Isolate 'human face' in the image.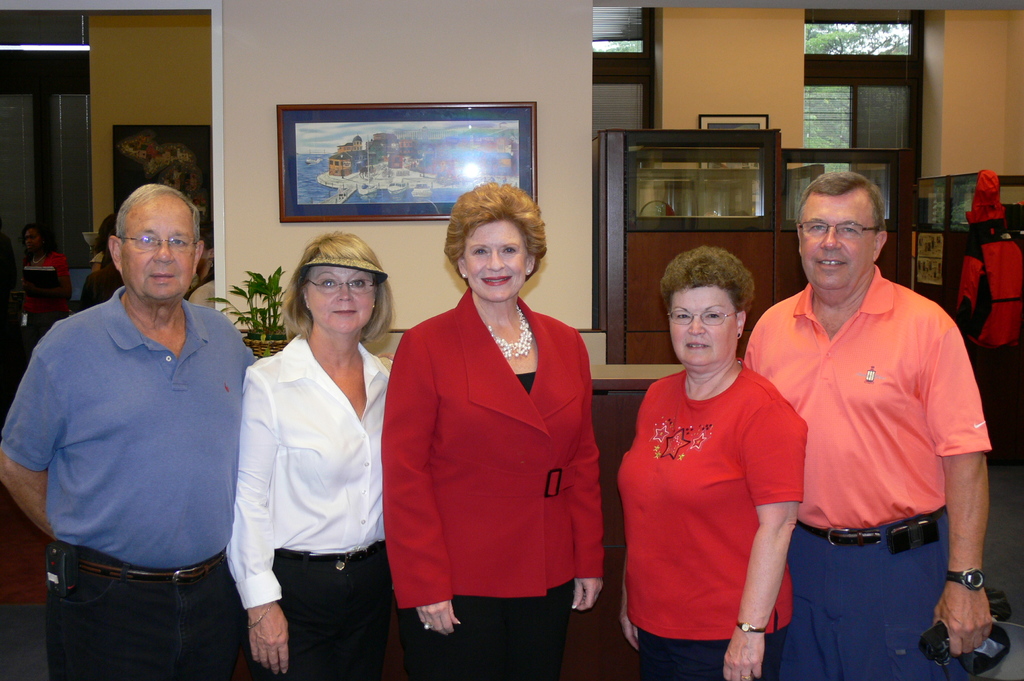
Isolated region: x1=117 y1=197 x2=202 y2=305.
